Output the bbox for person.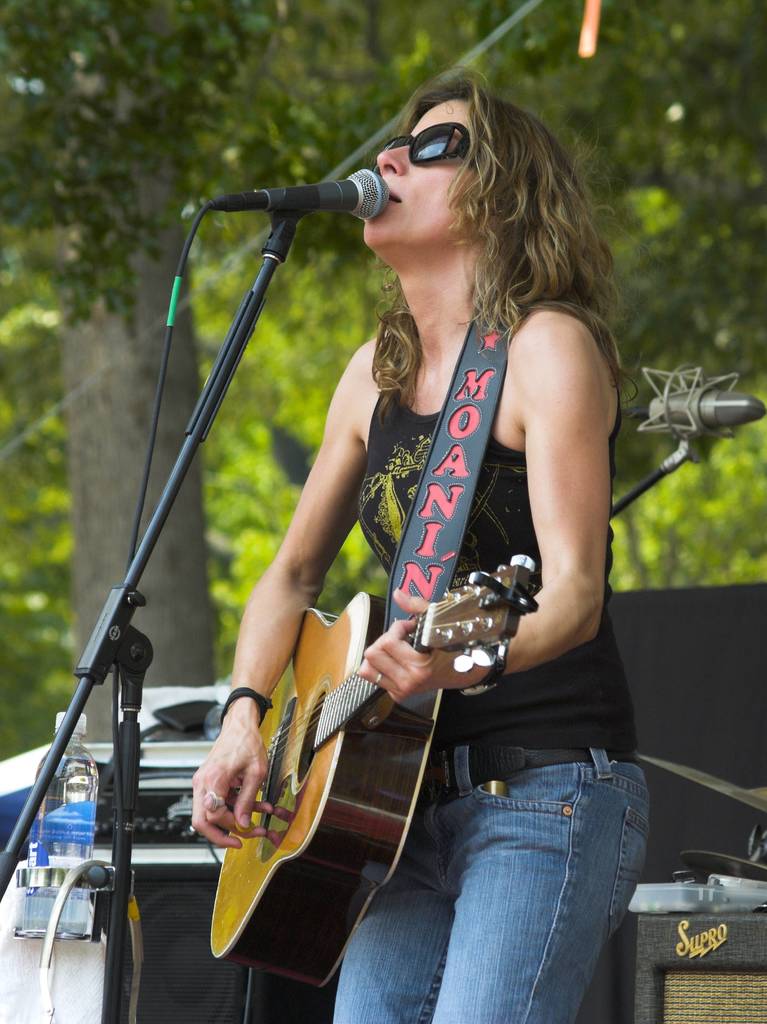
[left=104, top=44, right=589, bottom=1023].
